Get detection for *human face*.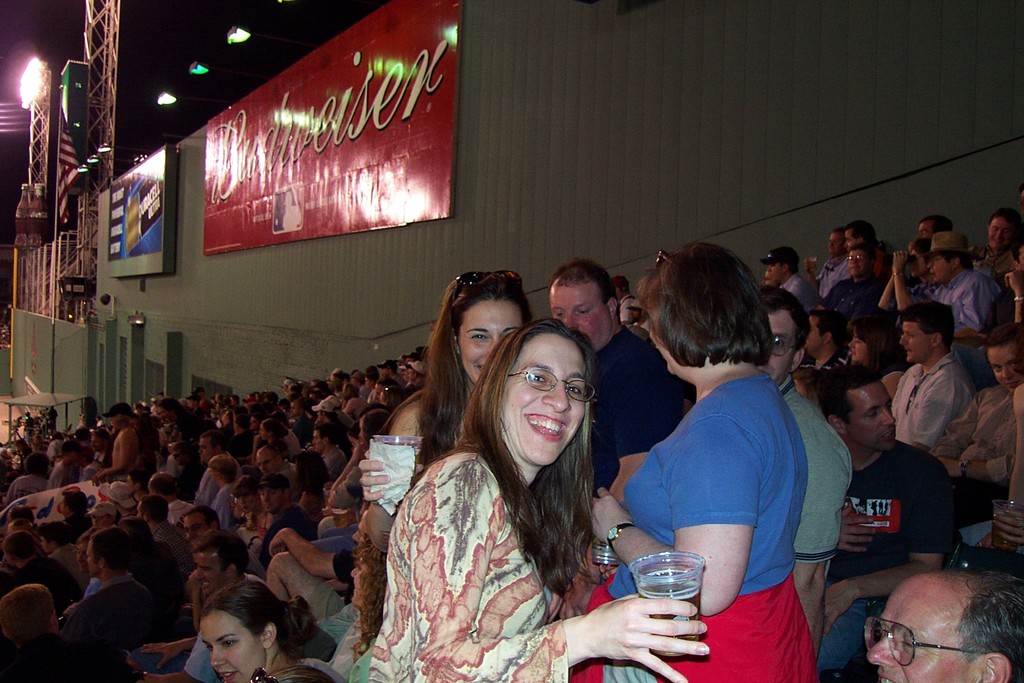
Detection: [646, 307, 681, 374].
